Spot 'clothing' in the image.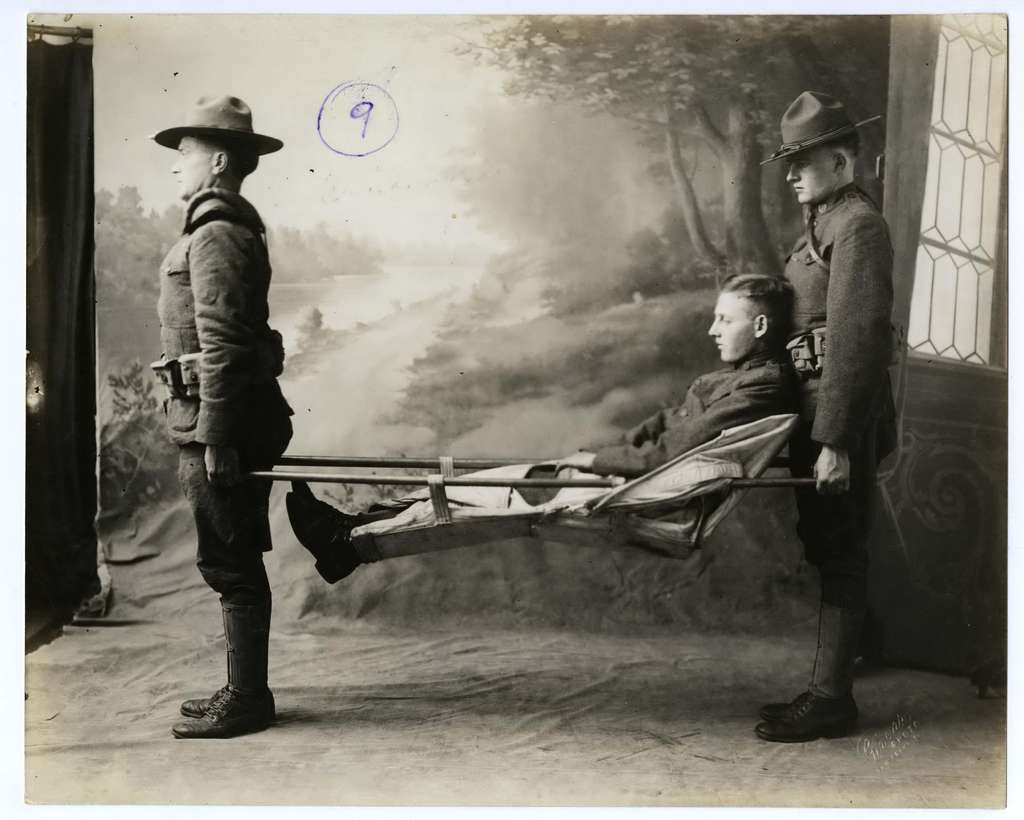
'clothing' found at (133, 84, 320, 661).
